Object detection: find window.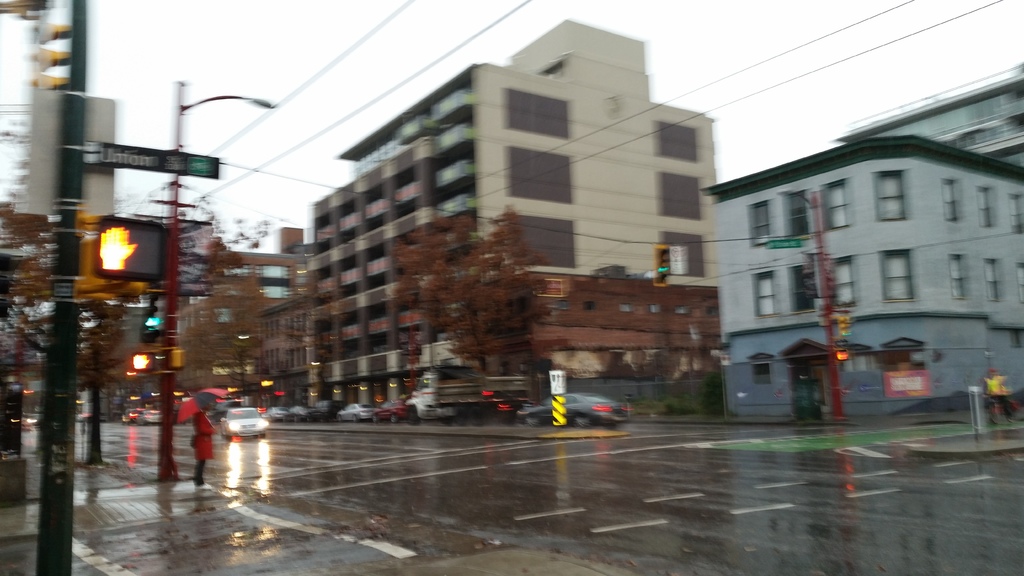
l=831, t=257, r=854, b=305.
